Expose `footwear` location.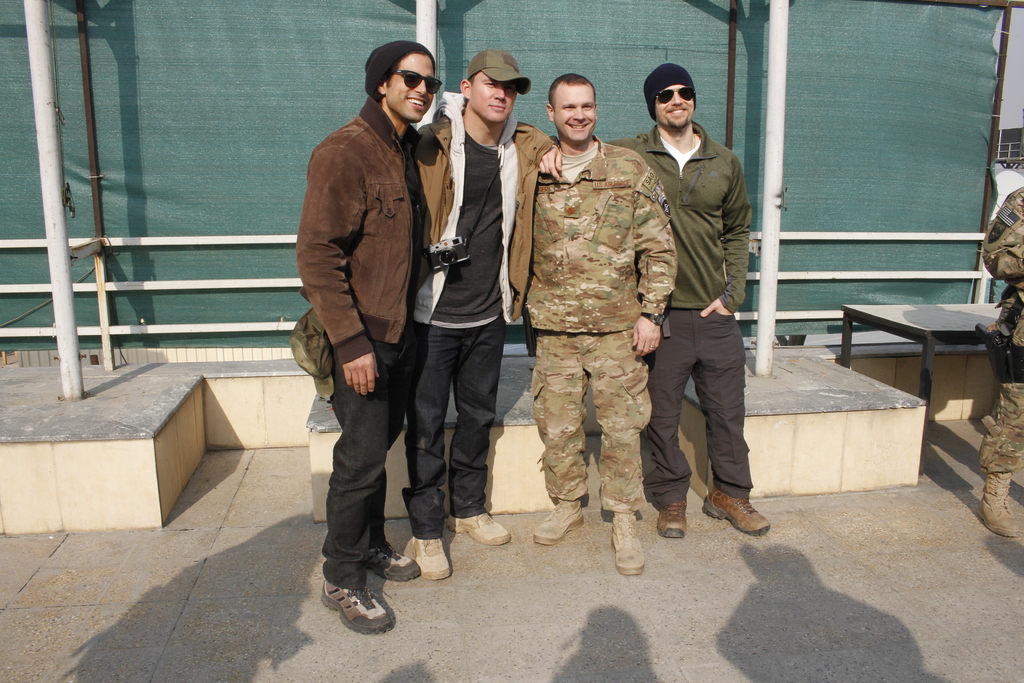
Exposed at region(535, 498, 586, 542).
